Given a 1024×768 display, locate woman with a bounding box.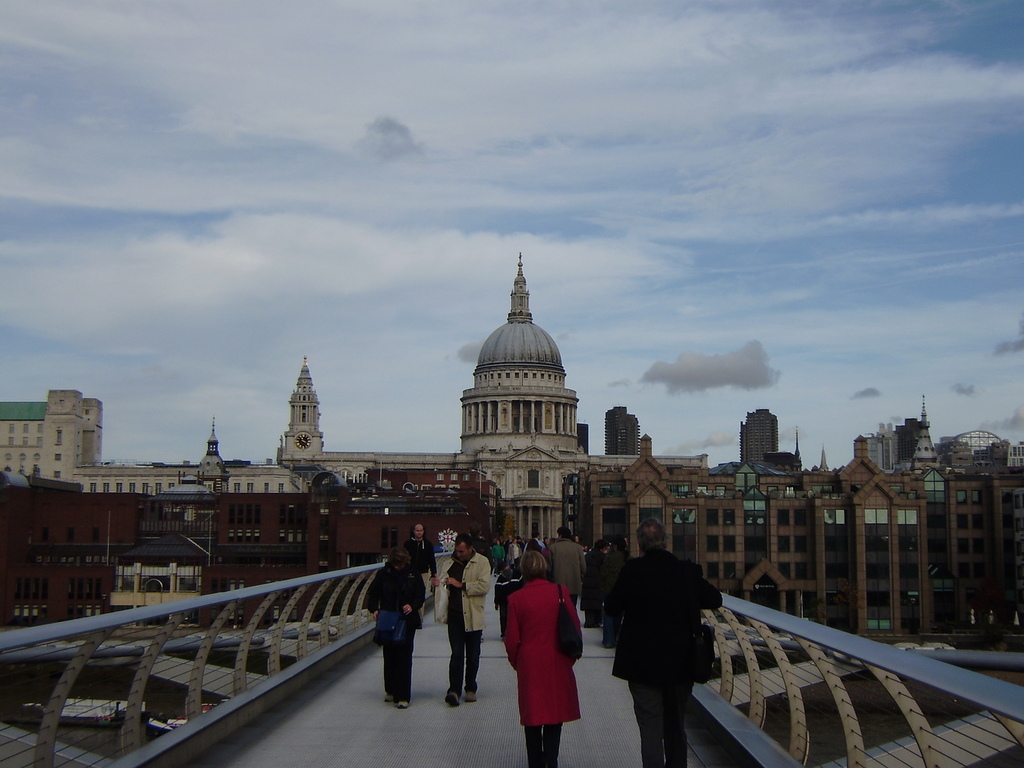
Located: x1=517, y1=541, x2=553, y2=586.
